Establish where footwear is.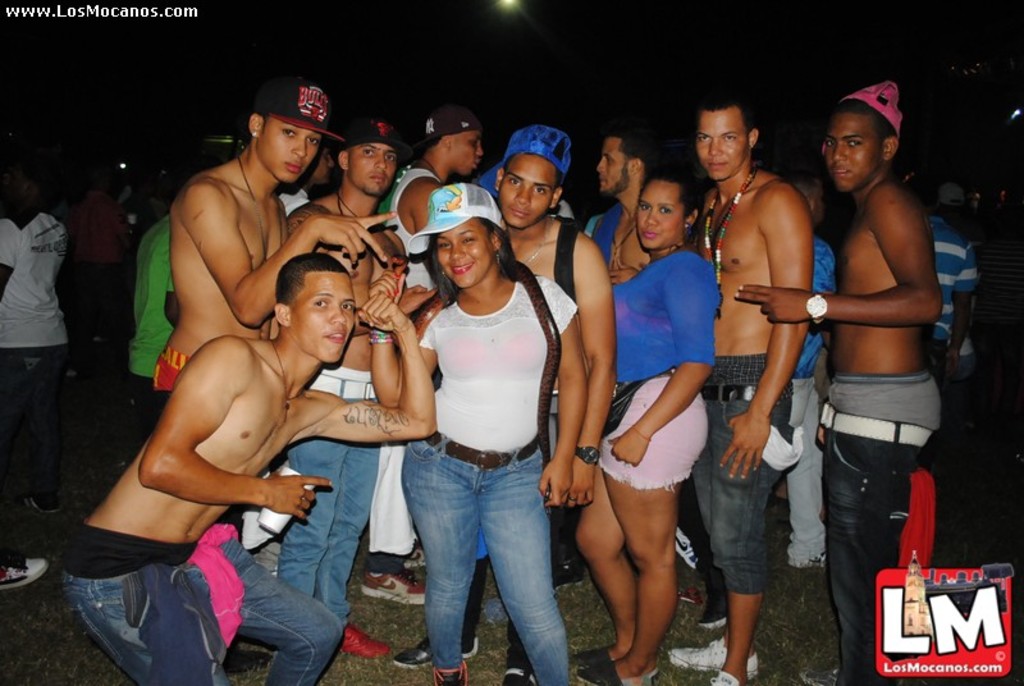
Established at x1=794, y1=548, x2=832, y2=567.
